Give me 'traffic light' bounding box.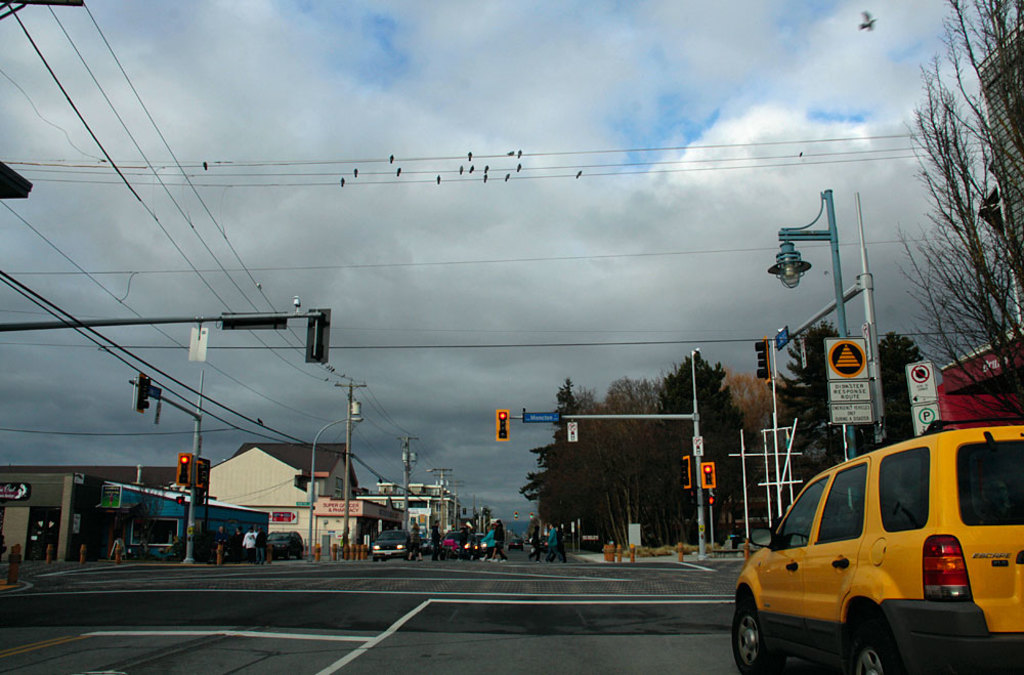
<box>196,461,207,488</box>.
